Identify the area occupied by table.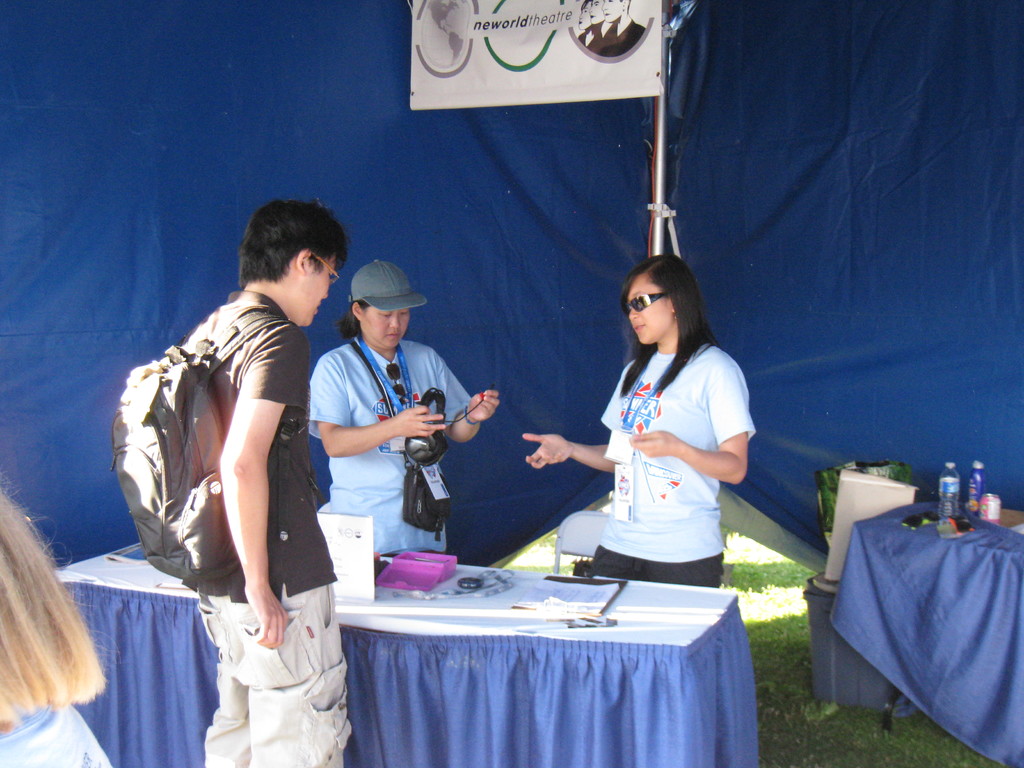
Area: 47:523:761:767.
